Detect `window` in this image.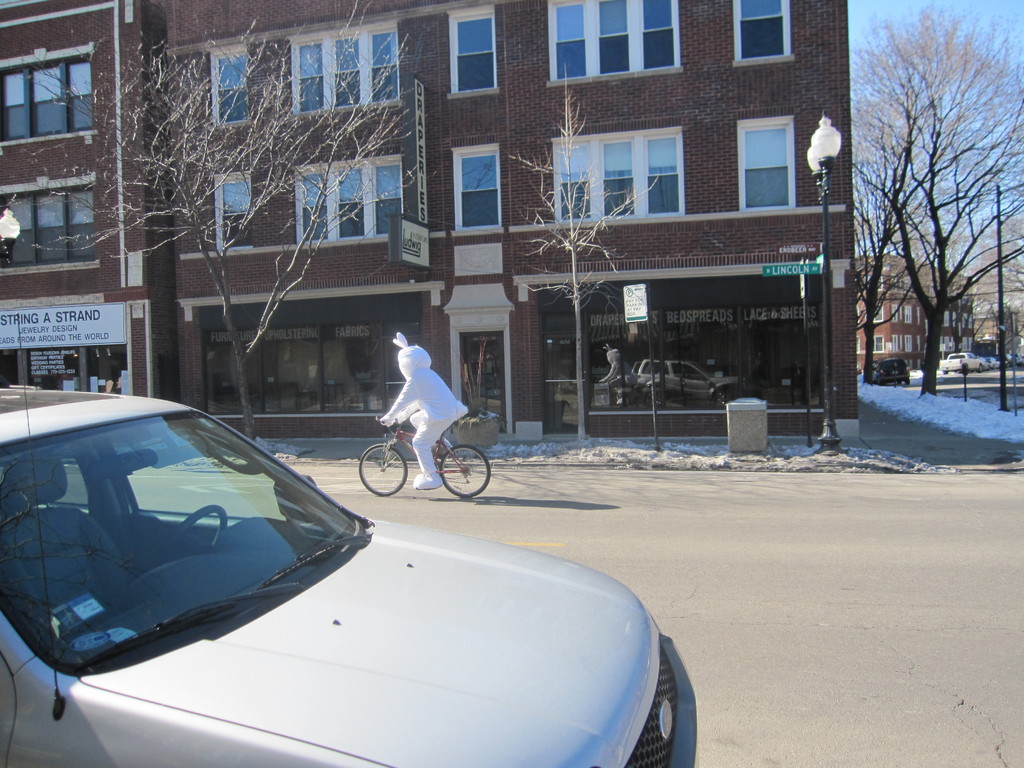
Detection: box(215, 40, 247, 128).
